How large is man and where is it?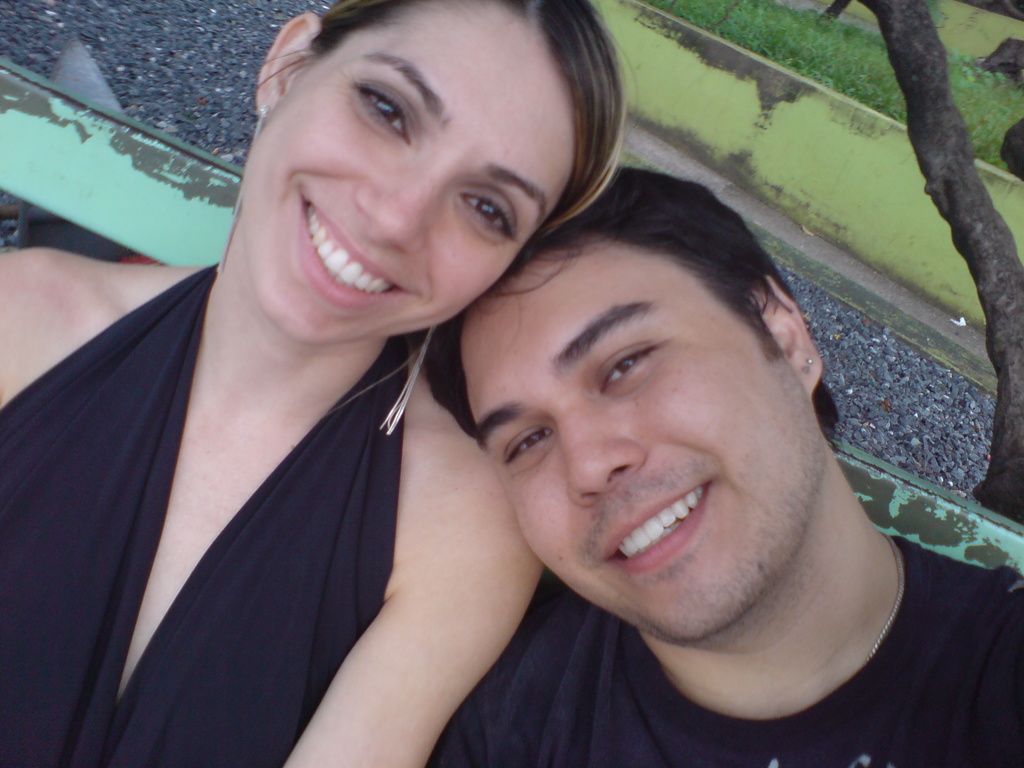
Bounding box: {"x1": 445, "y1": 199, "x2": 890, "y2": 739}.
